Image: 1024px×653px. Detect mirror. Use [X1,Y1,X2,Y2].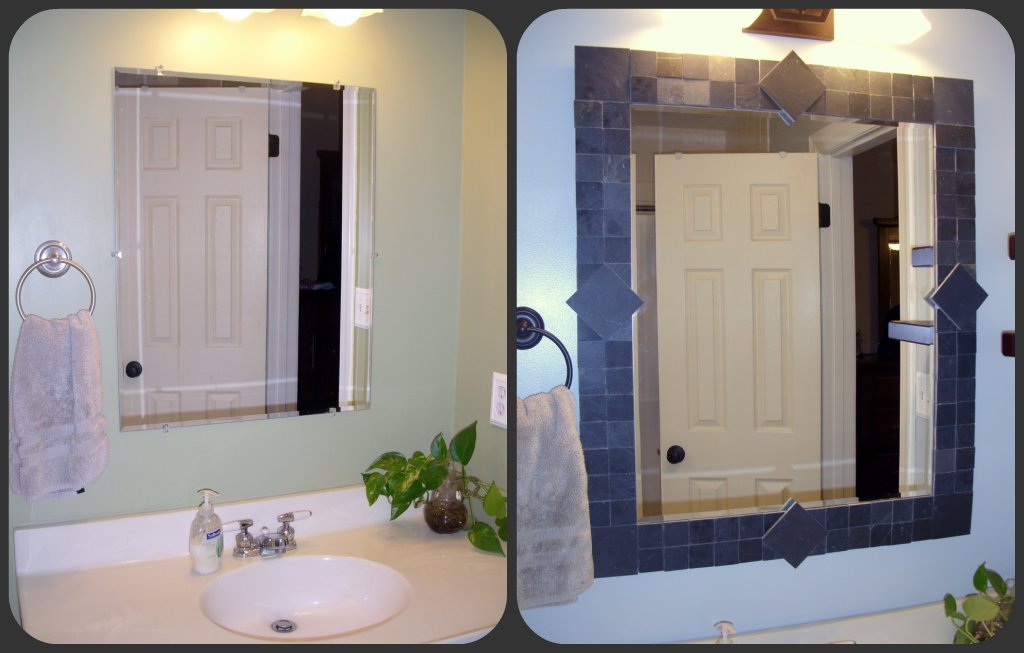
[114,70,375,432].
